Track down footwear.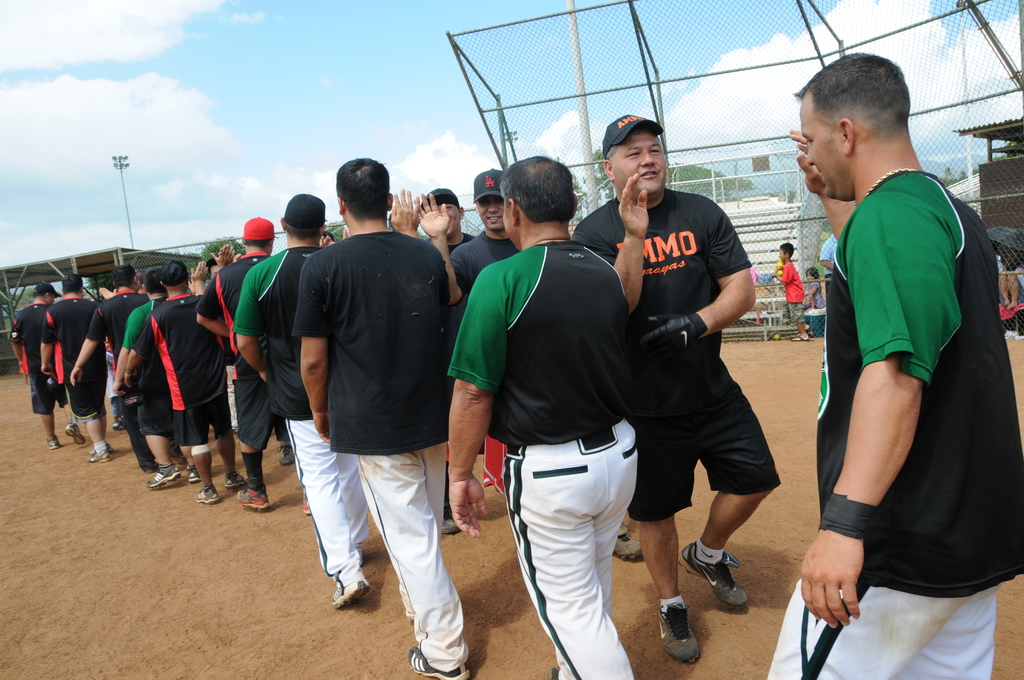
Tracked to bbox=[188, 460, 198, 479].
